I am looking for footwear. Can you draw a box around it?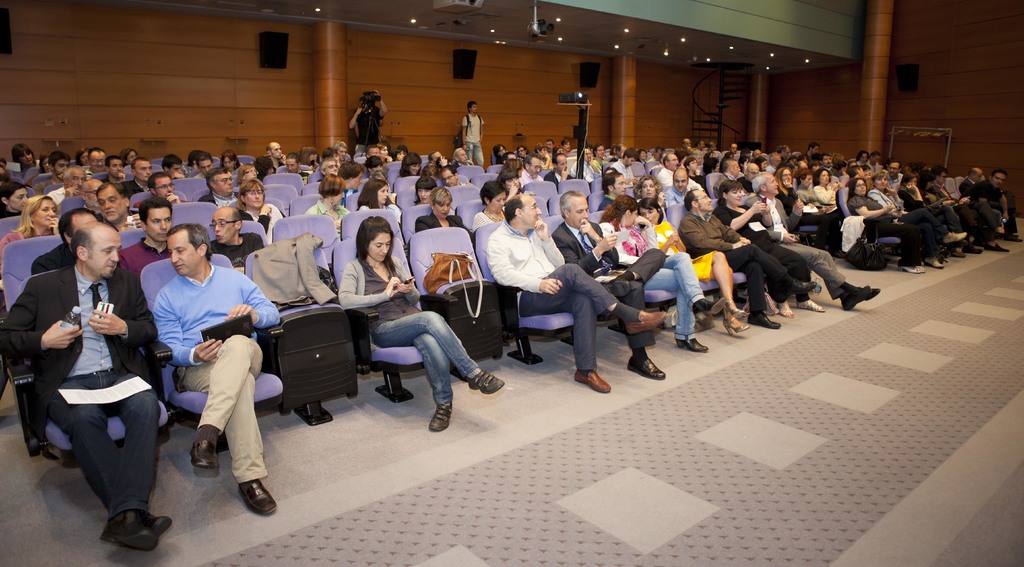
Sure, the bounding box is bbox=[625, 309, 668, 337].
